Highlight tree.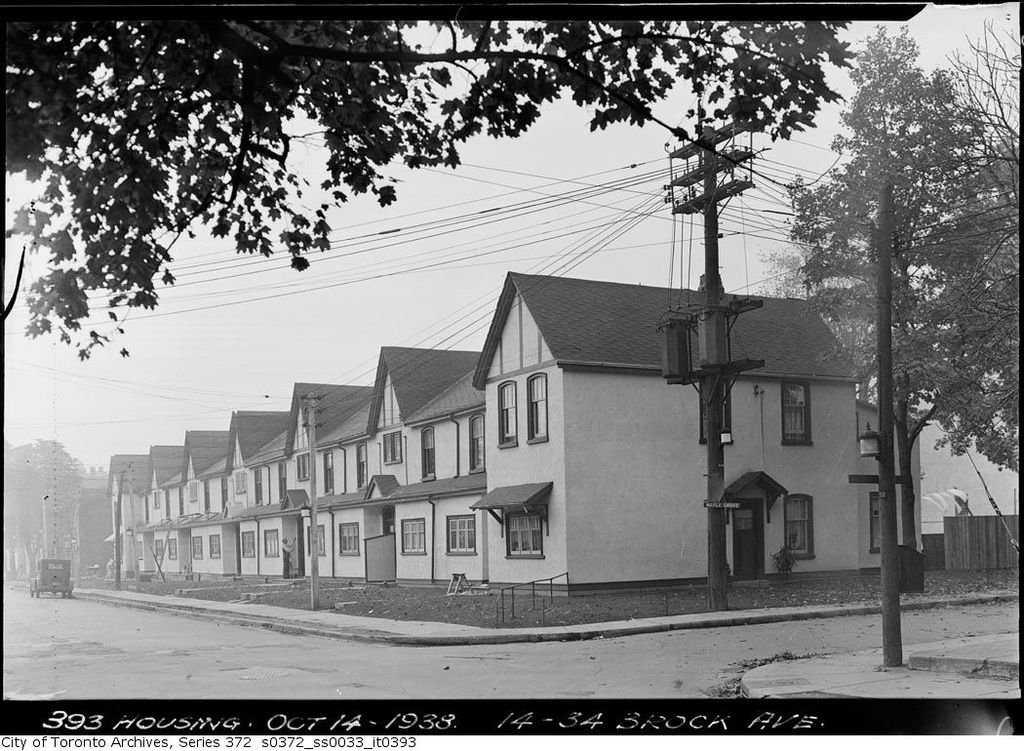
Highlighted region: 791,36,994,584.
